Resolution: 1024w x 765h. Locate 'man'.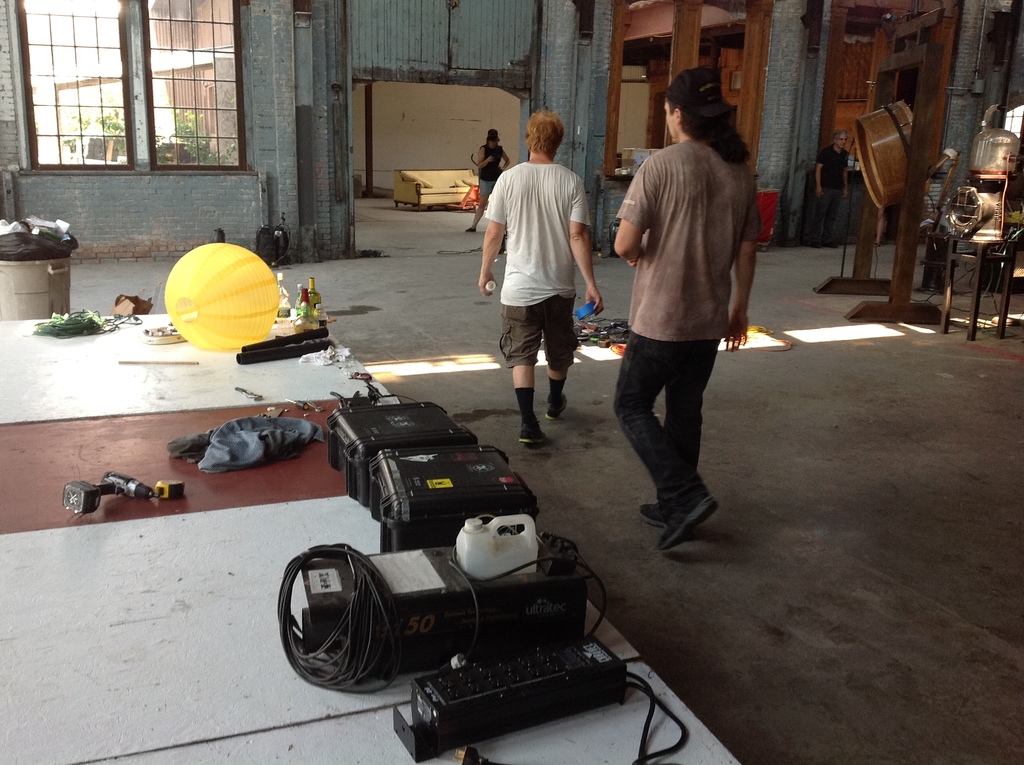
(left=468, top=122, right=604, bottom=447).
